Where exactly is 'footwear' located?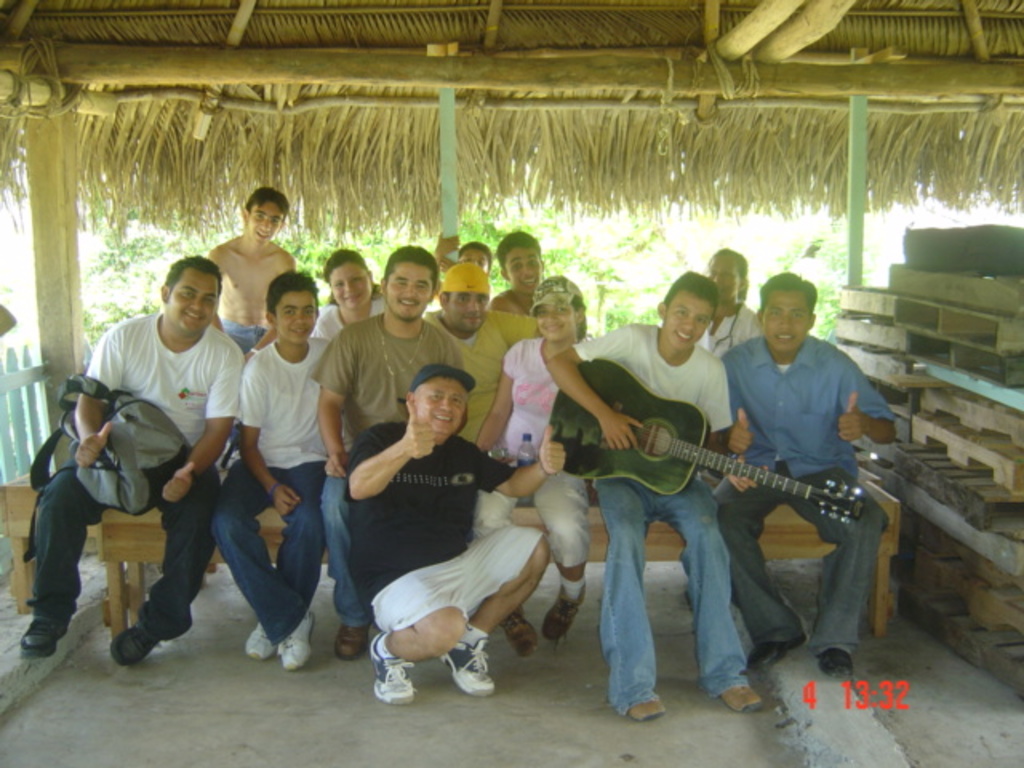
Its bounding box is 376:656:414:702.
